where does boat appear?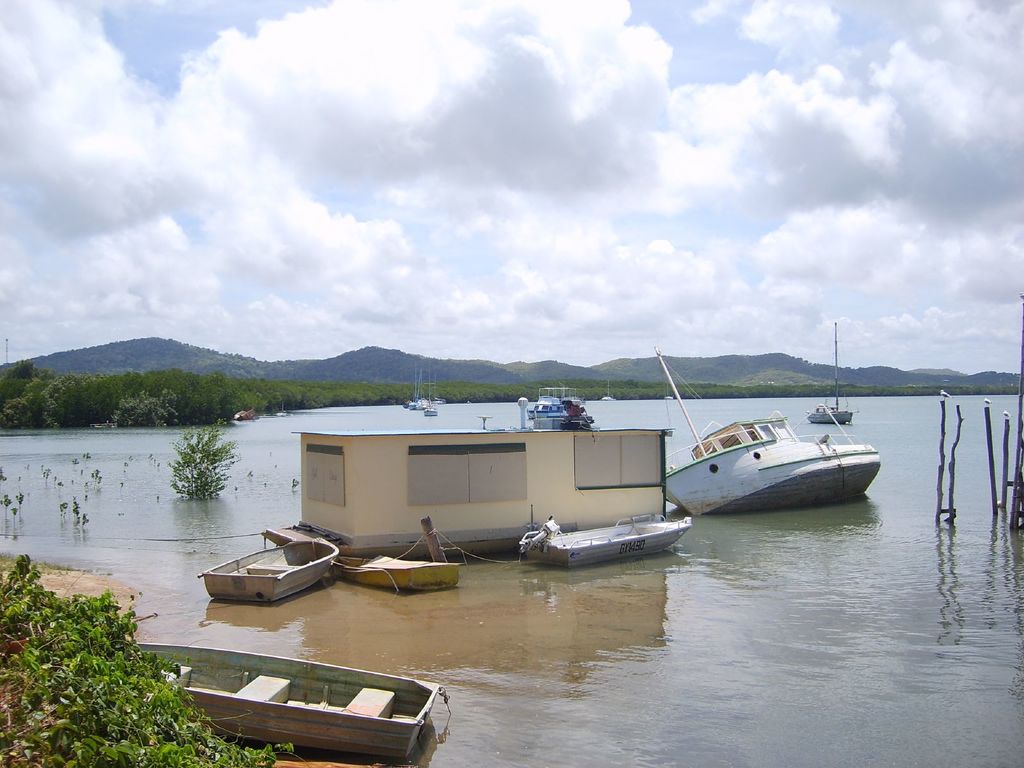
Appears at 804/323/861/425.
